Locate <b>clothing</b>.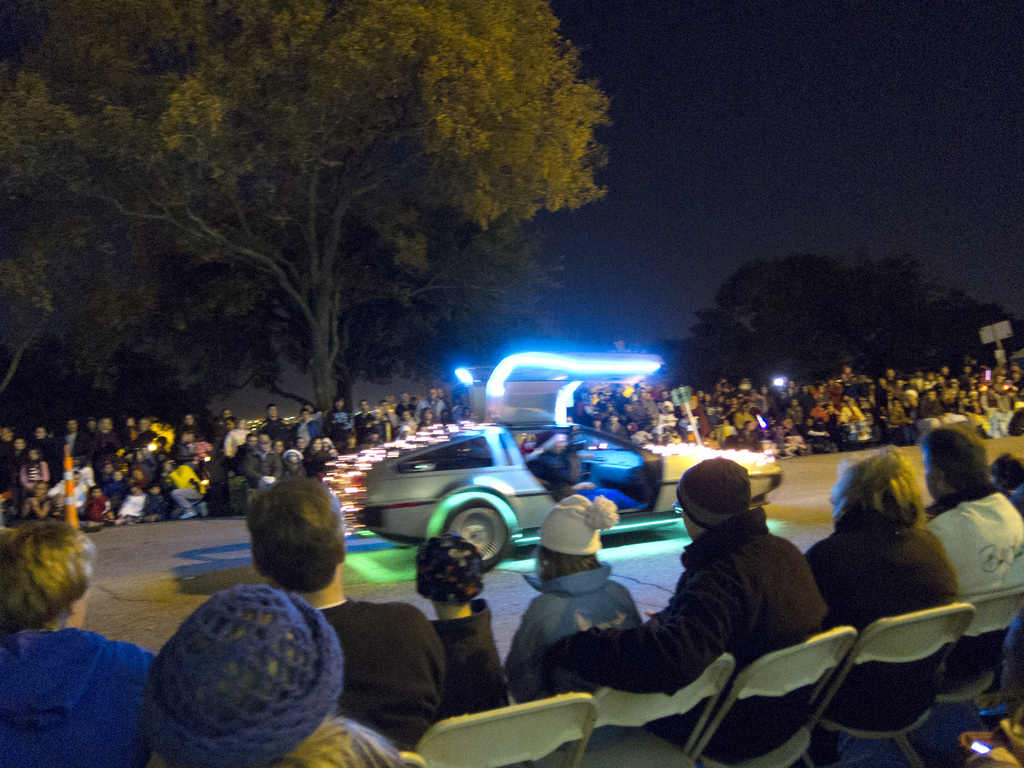
Bounding box: <region>61, 433, 81, 454</region>.
